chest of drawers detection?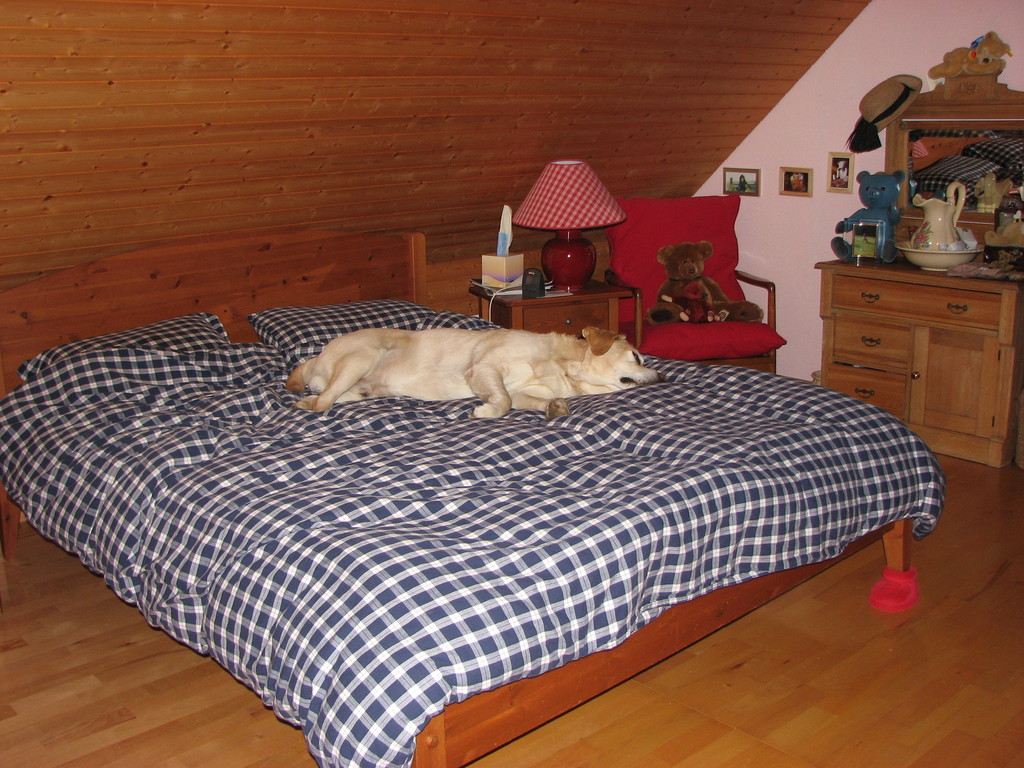
bbox=[817, 257, 1023, 472]
